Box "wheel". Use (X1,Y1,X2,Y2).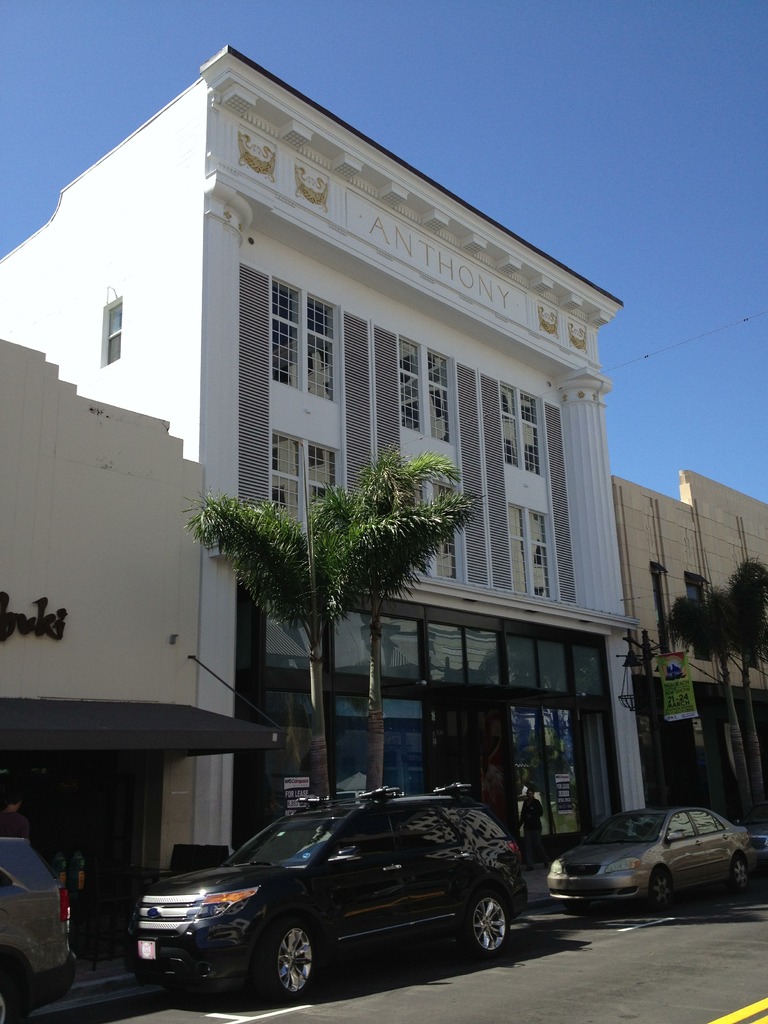
(462,893,509,960).
